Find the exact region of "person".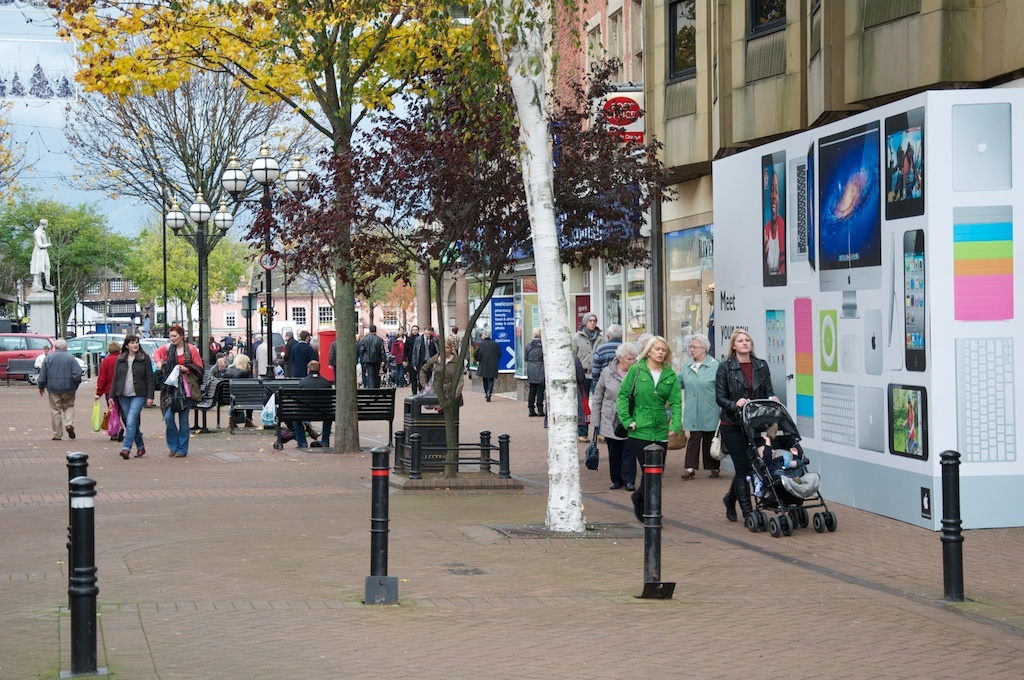
Exact region: [x1=615, y1=332, x2=683, y2=520].
